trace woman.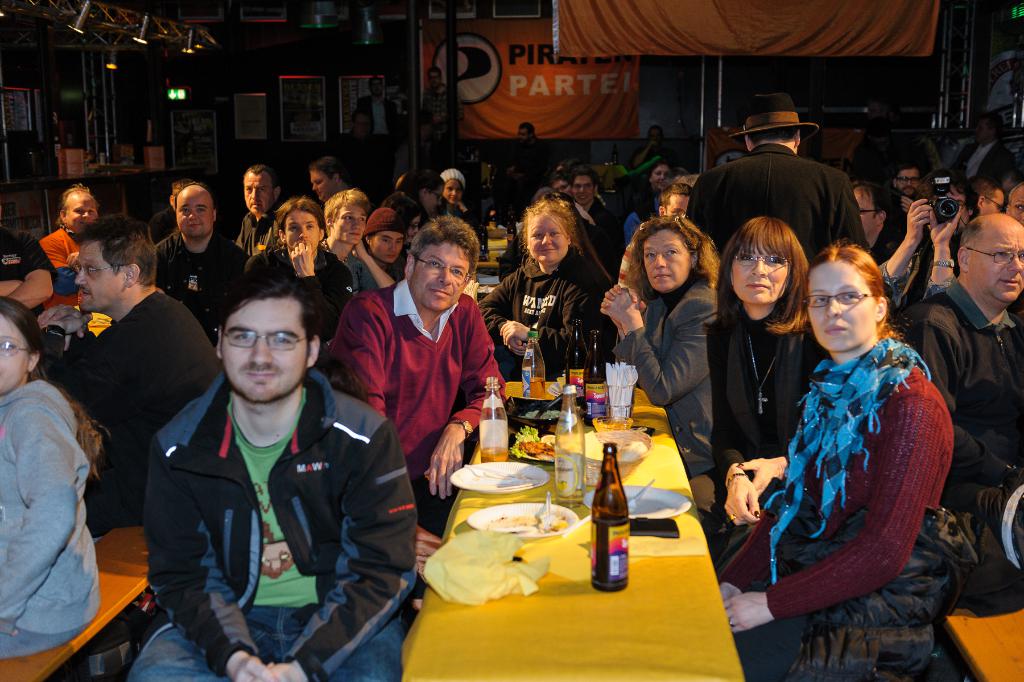
Traced to locate(457, 195, 633, 412).
